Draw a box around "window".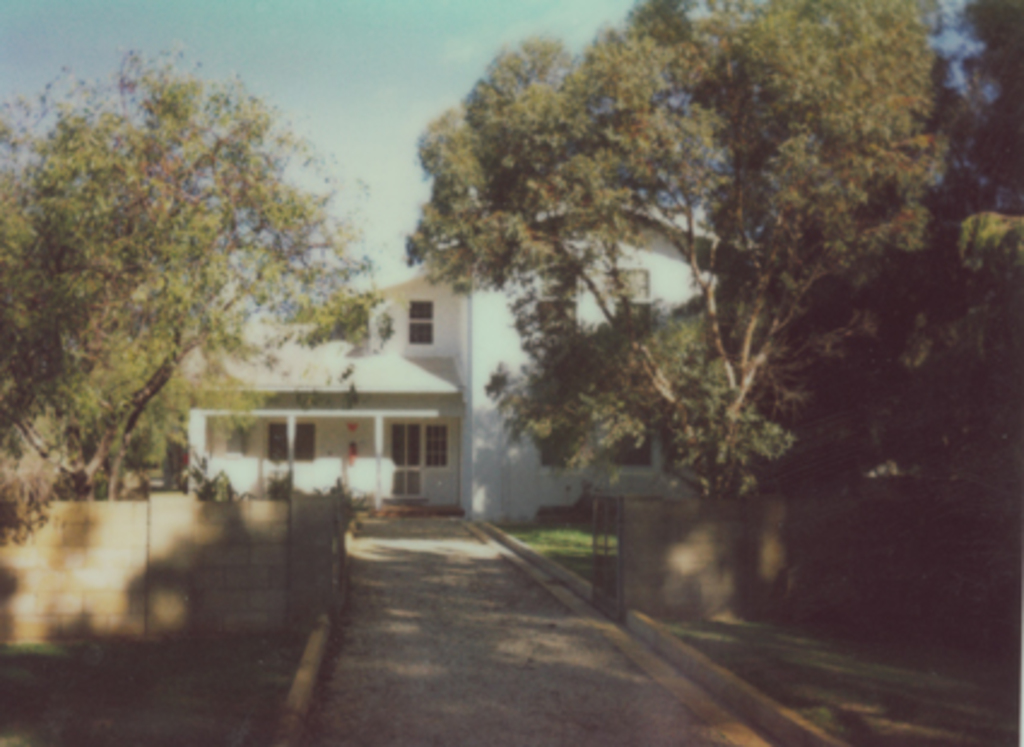
537, 369, 653, 467.
